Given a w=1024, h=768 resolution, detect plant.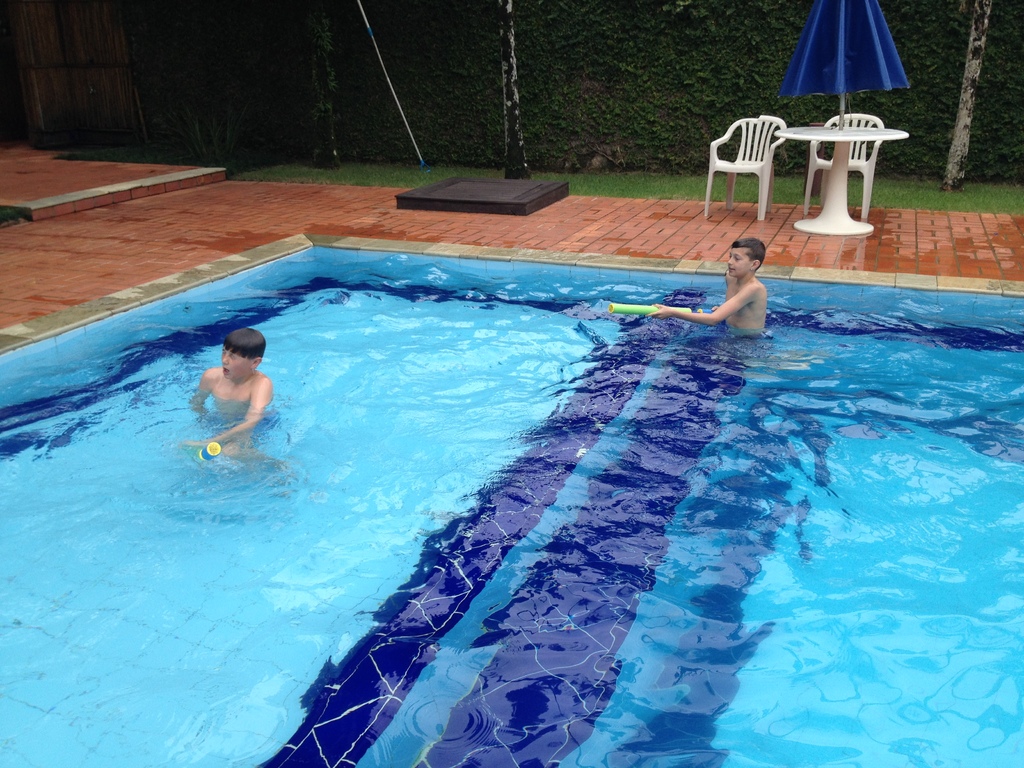
bbox=(152, 89, 258, 183).
